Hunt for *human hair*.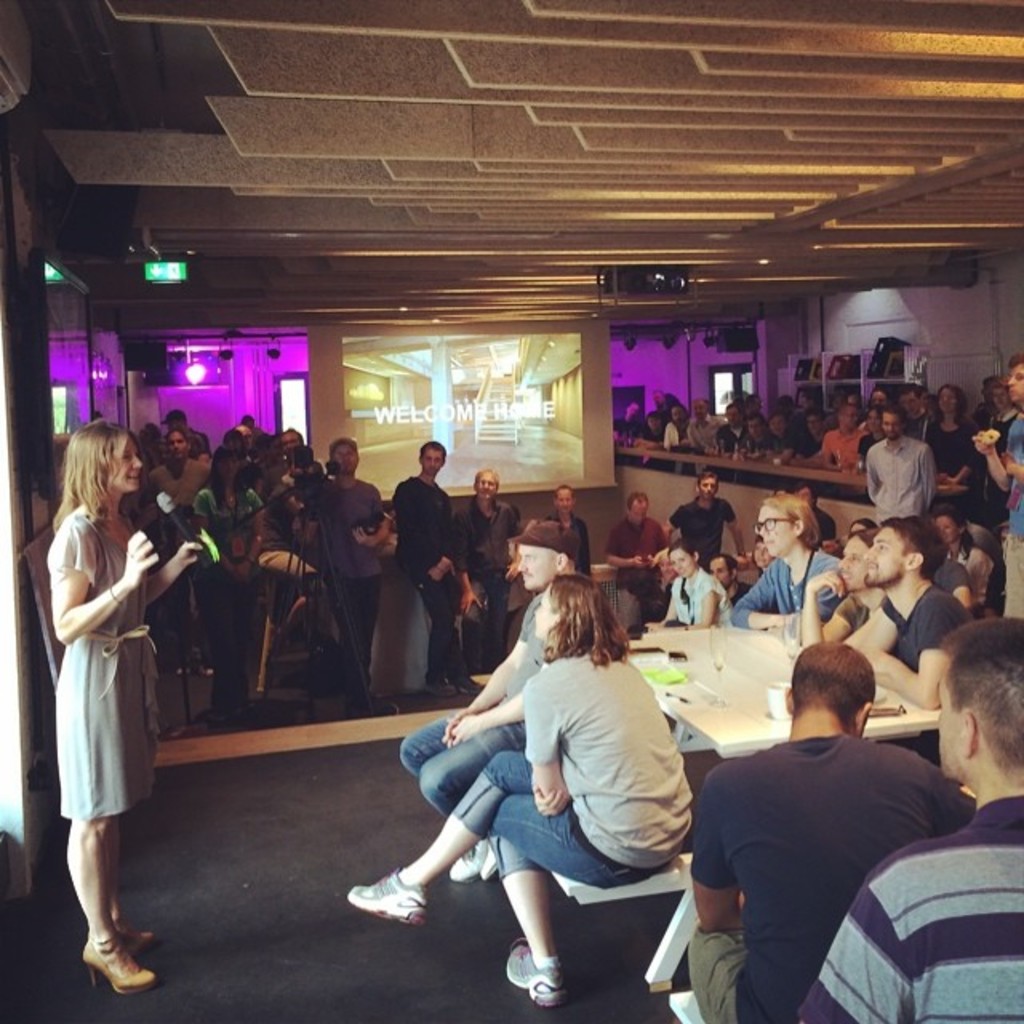
Hunted down at bbox=[805, 408, 826, 430].
